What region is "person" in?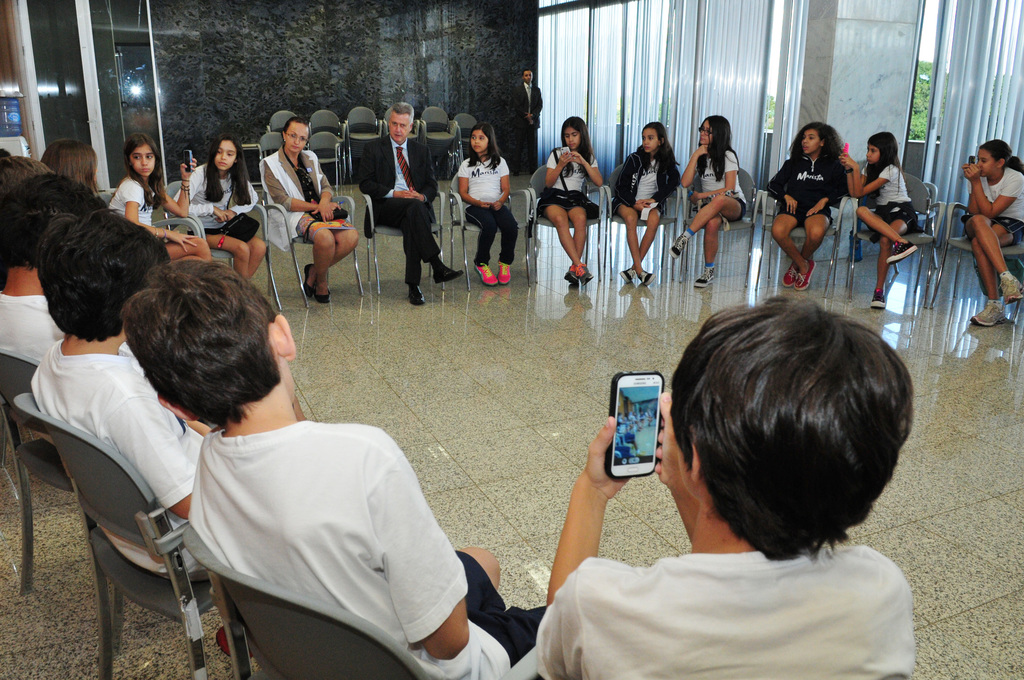
540 295 909 679.
